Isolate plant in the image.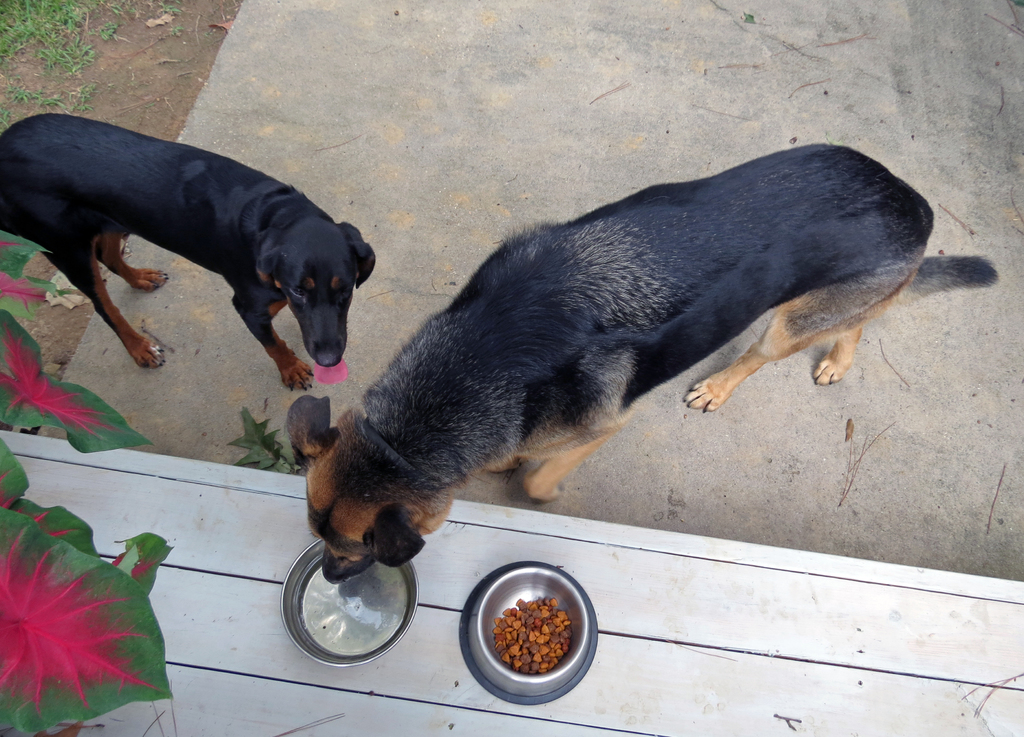
Isolated region: 169,24,184,33.
